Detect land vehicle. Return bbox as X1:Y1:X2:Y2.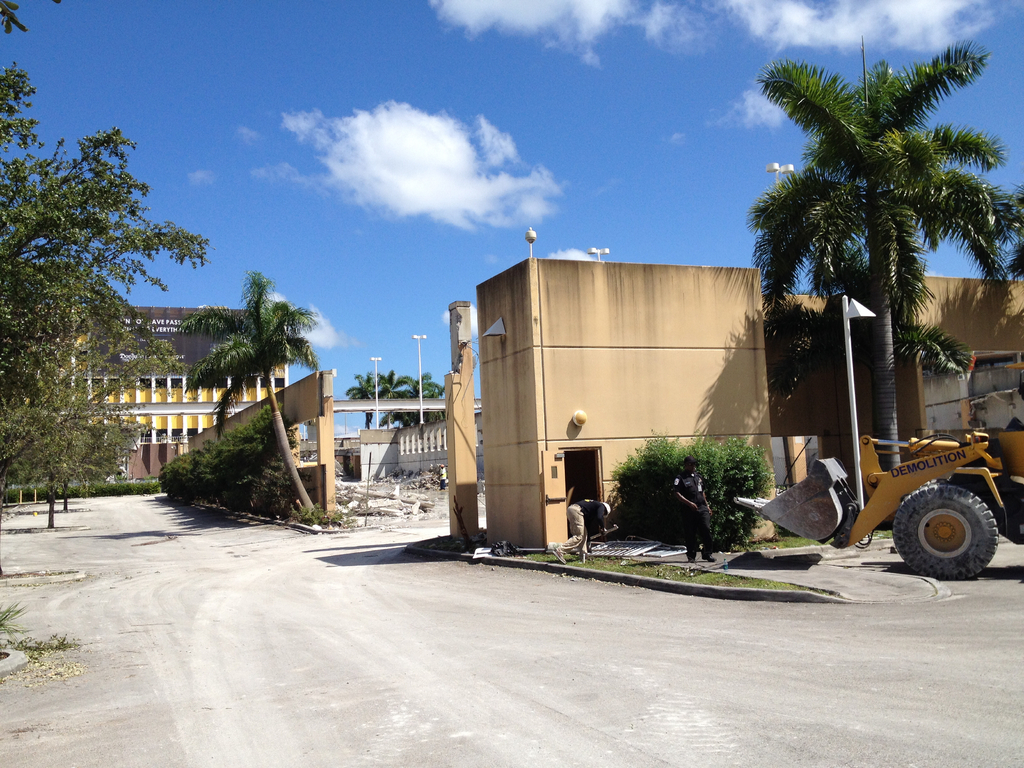
783:395:1007:575.
